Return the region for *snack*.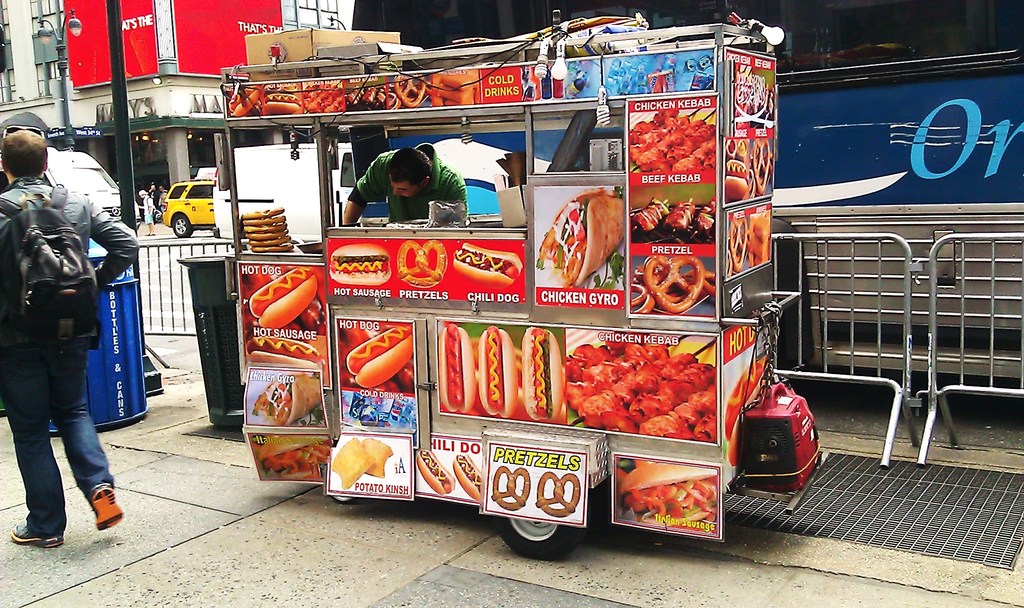
select_region(688, 198, 716, 234).
